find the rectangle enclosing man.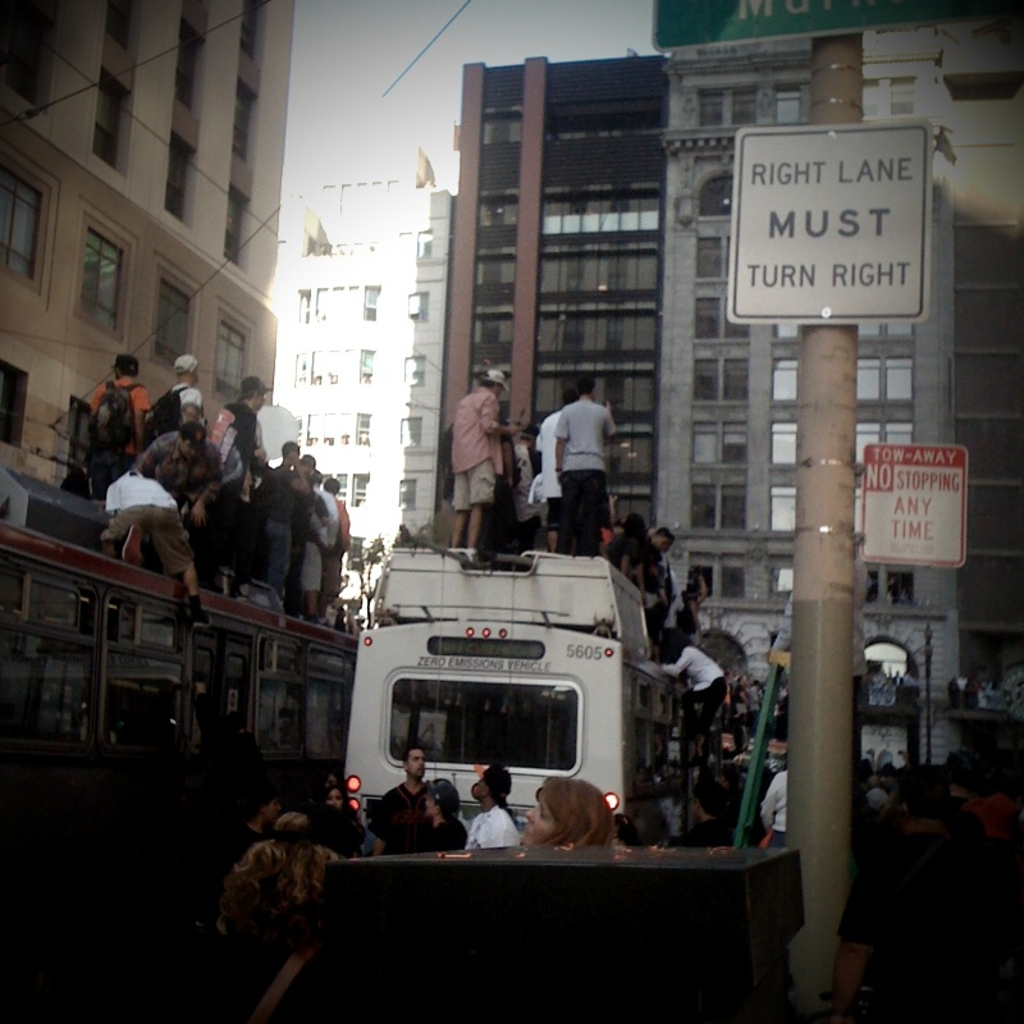
pyautogui.locateOnScreen(214, 375, 274, 512).
